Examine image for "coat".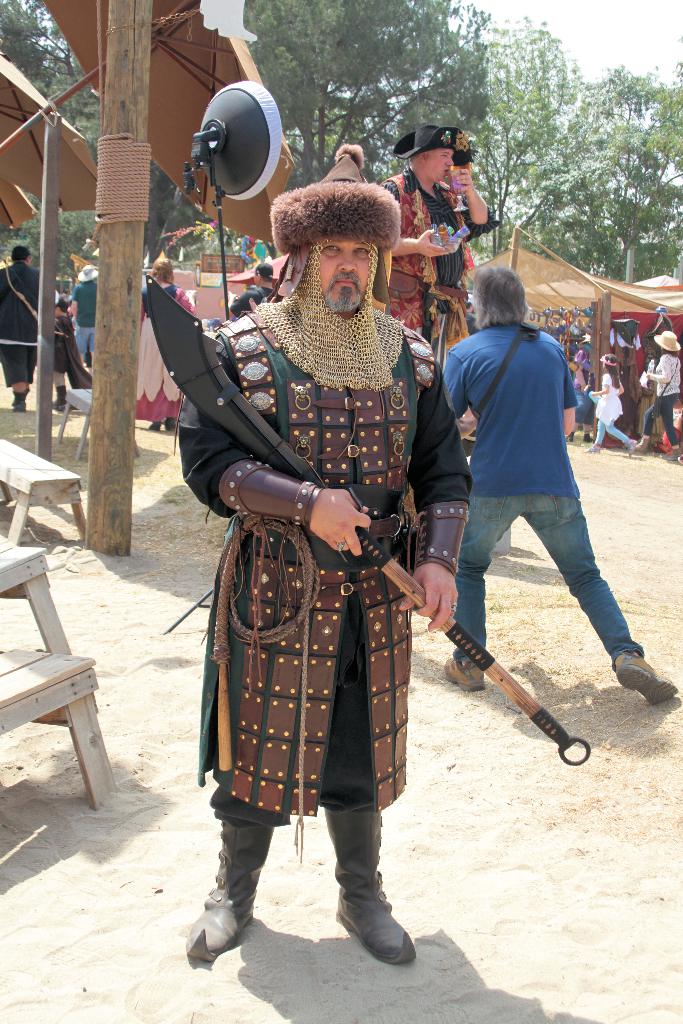
Examination result: x1=179, y1=235, x2=447, y2=838.
